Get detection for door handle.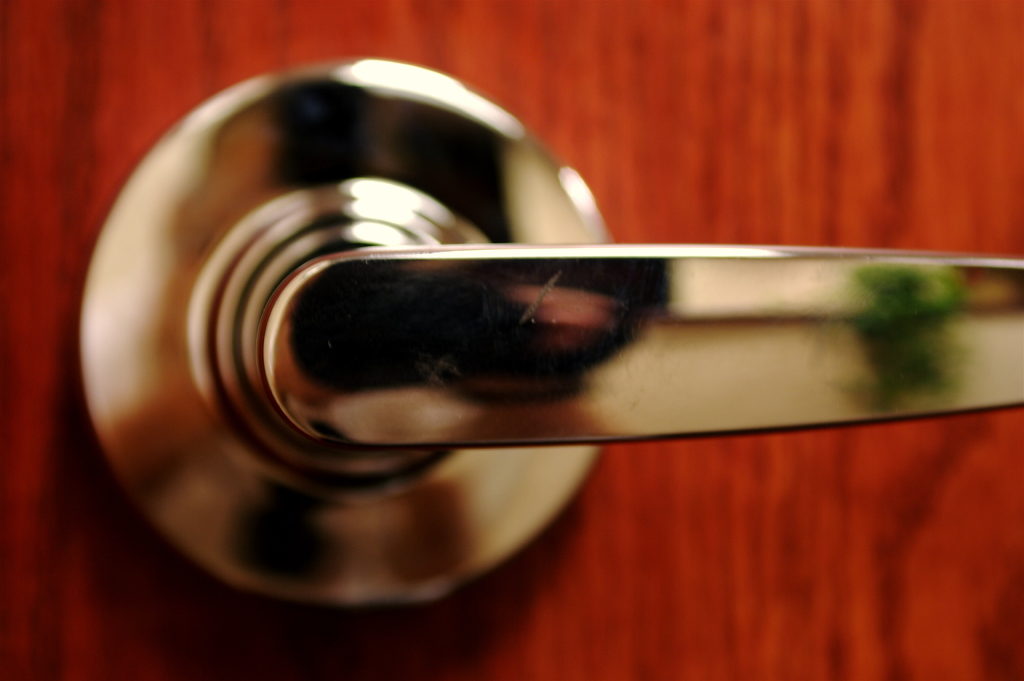
Detection: l=73, t=55, r=1023, b=607.
